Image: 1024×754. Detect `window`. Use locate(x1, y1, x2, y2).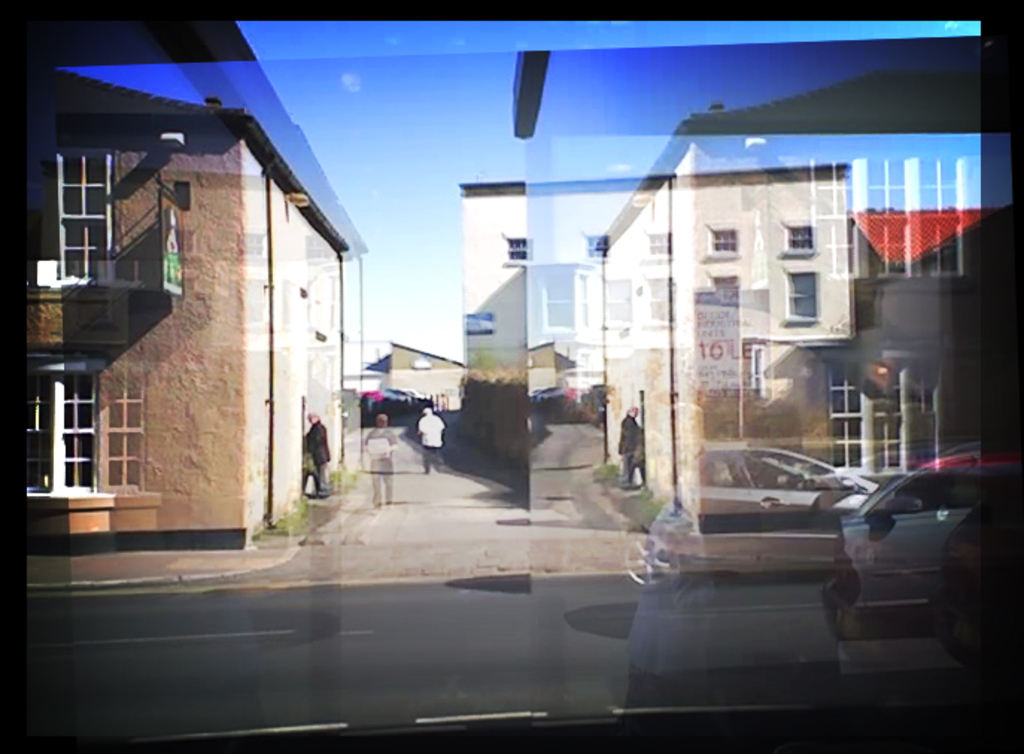
locate(504, 229, 535, 262).
